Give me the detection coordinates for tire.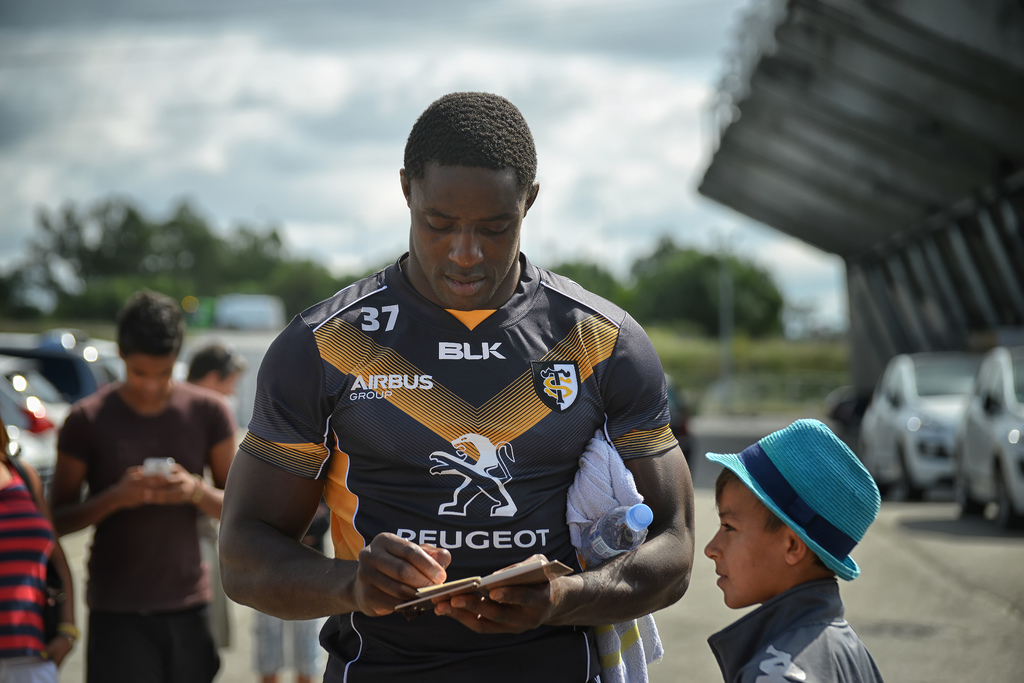
box=[956, 463, 987, 524].
